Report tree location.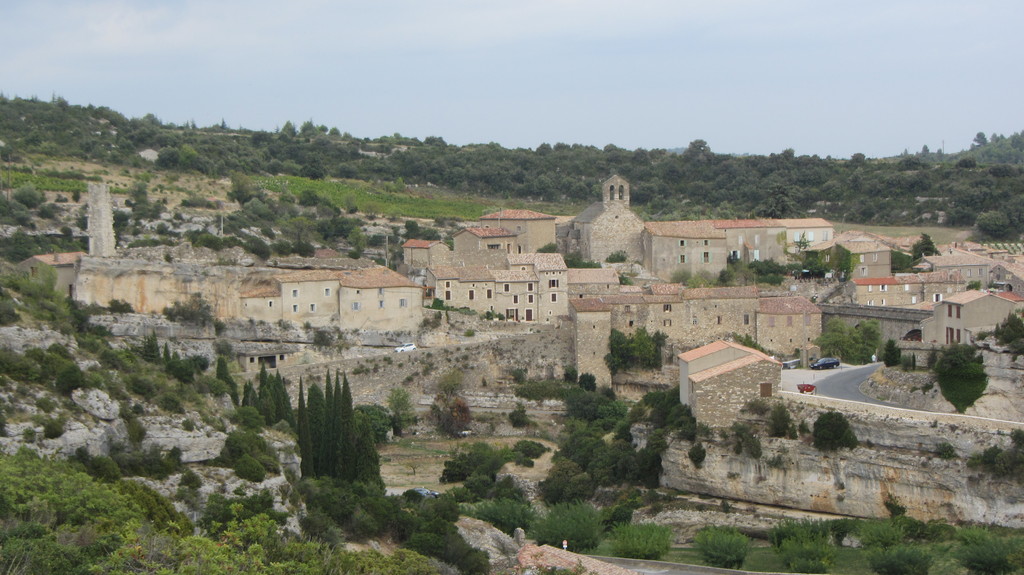
Report: 816,313,852,354.
